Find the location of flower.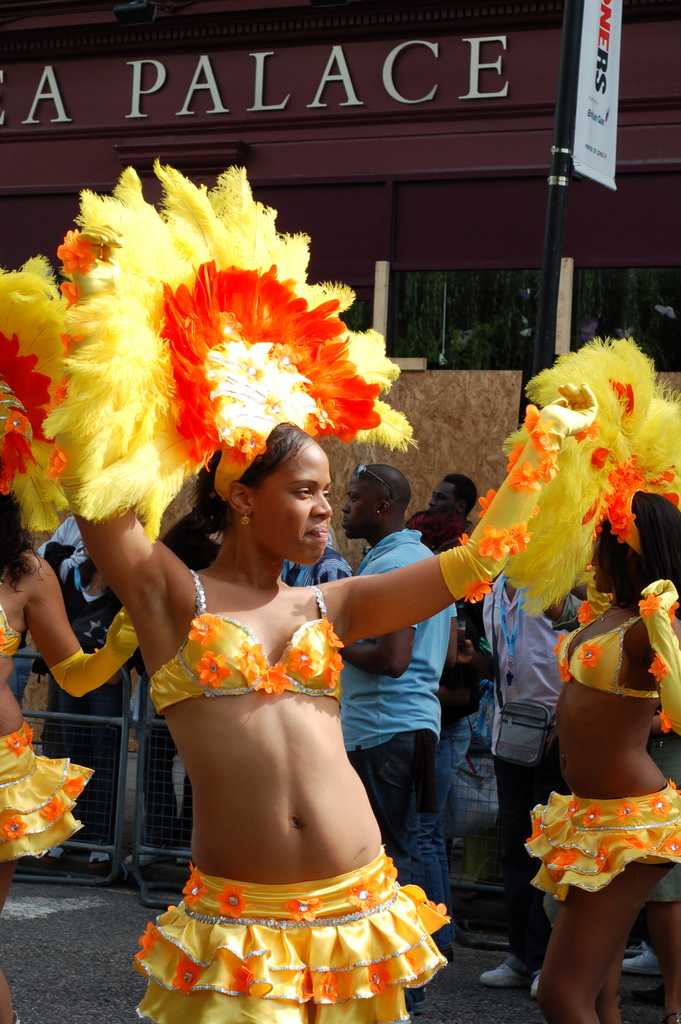
Location: {"left": 5, "top": 731, "right": 24, "bottom": 753}.
